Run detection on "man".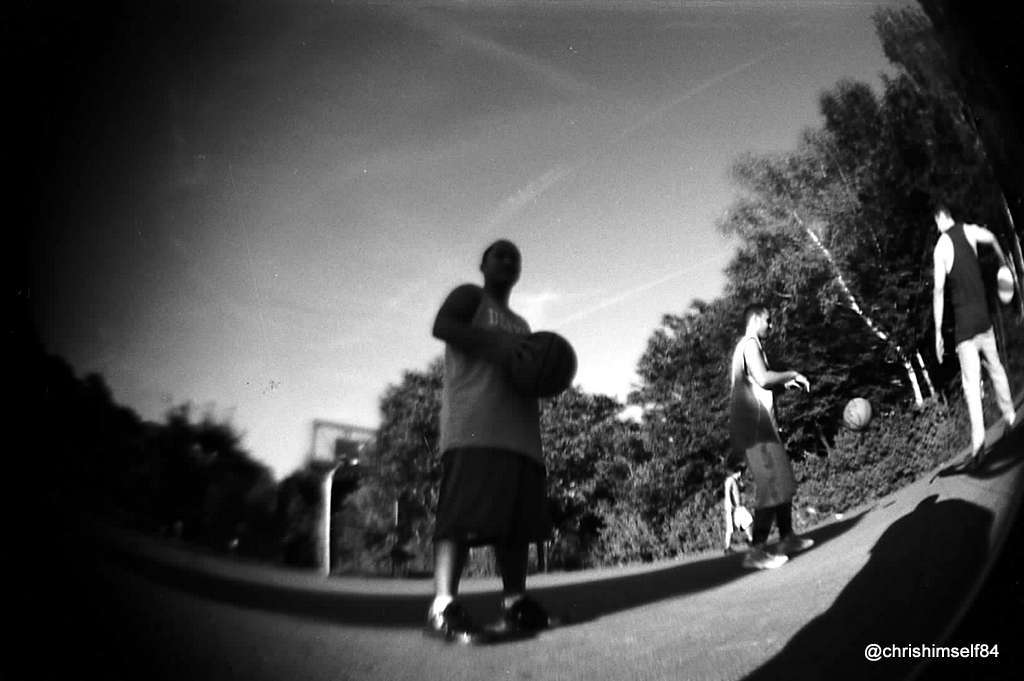
Result: (934, 202, 1013, 453).
